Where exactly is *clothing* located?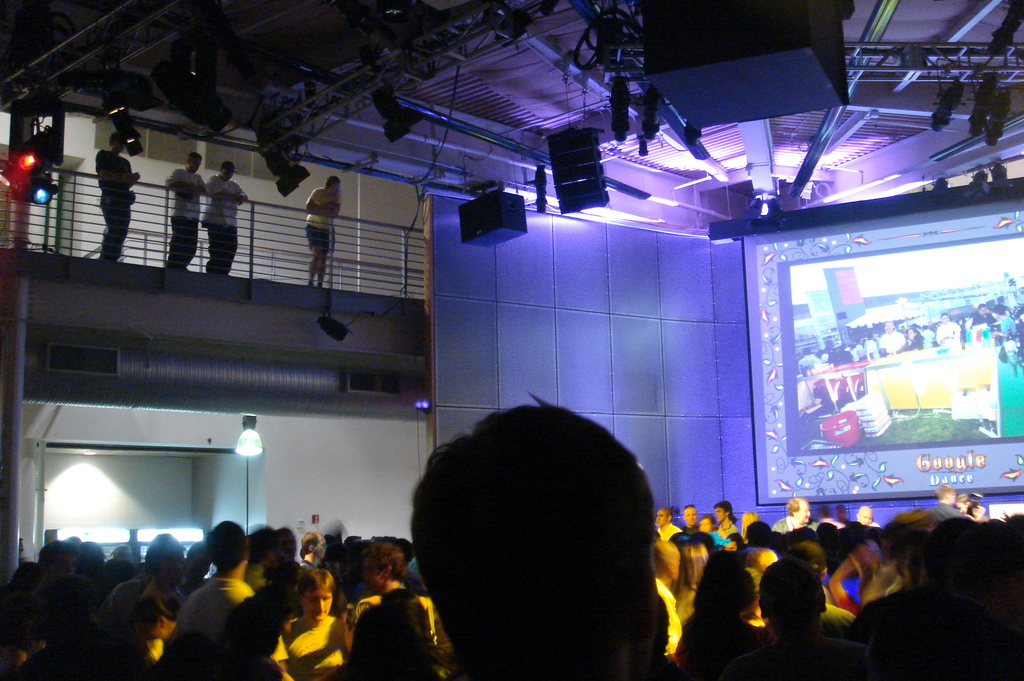
Its bounding box is 273:615:346:680.
